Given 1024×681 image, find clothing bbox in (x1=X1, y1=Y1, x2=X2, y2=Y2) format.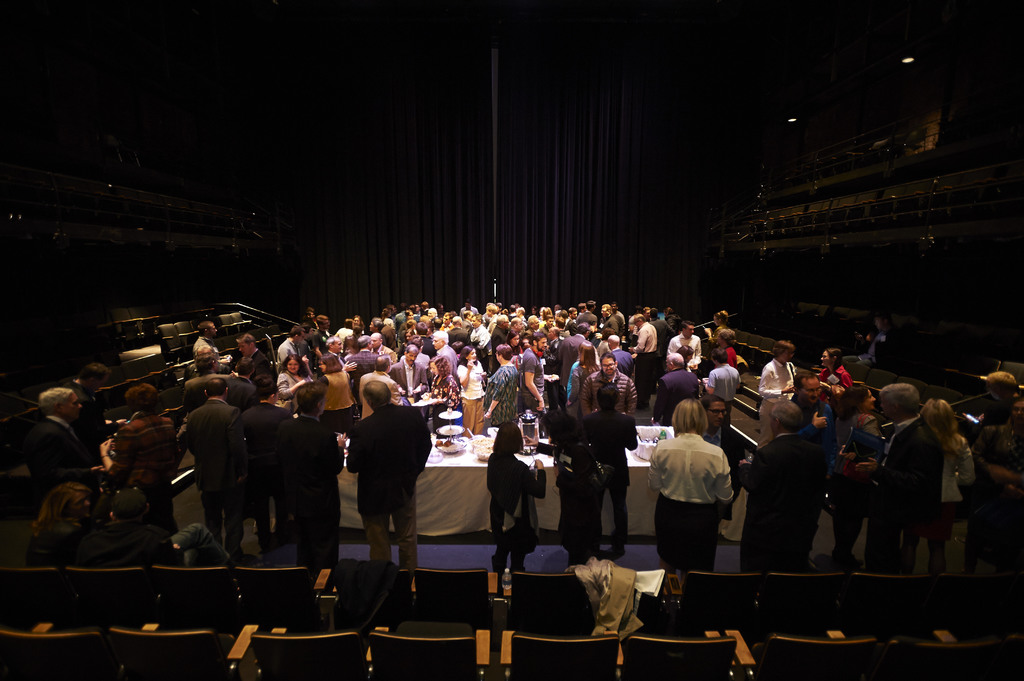
(x1=77, y1=519, x2=168, y2=568).
